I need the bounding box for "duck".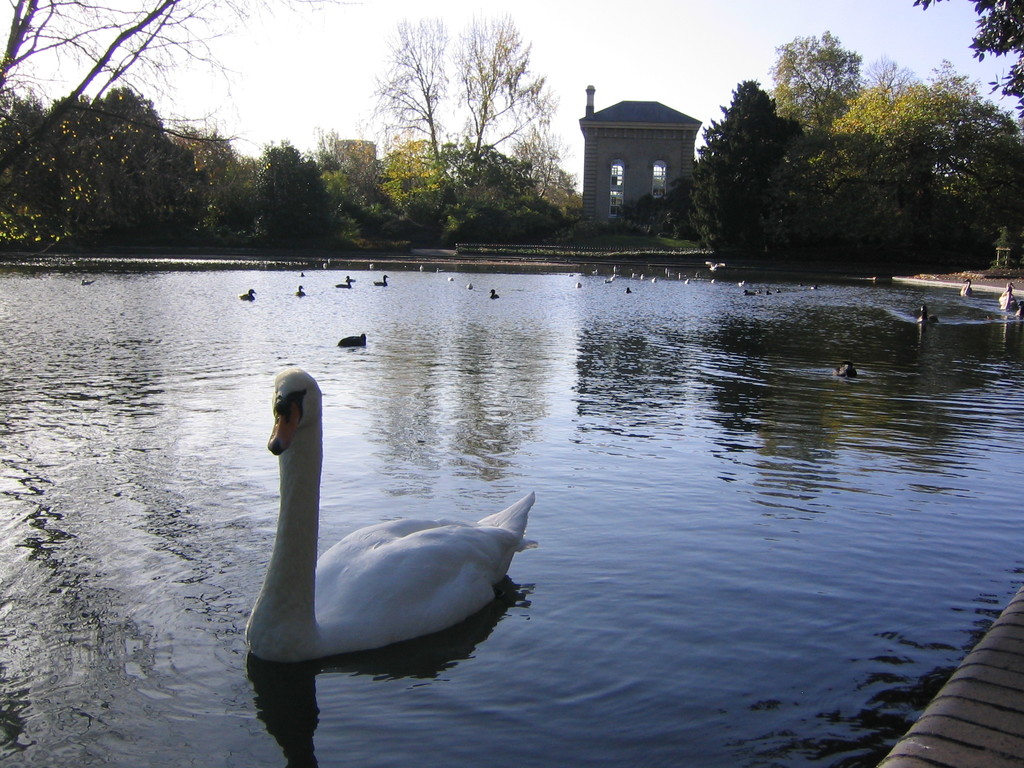
Here it is: {"left": 336, "top": 333, "right": 365, "bottom": 349}.
